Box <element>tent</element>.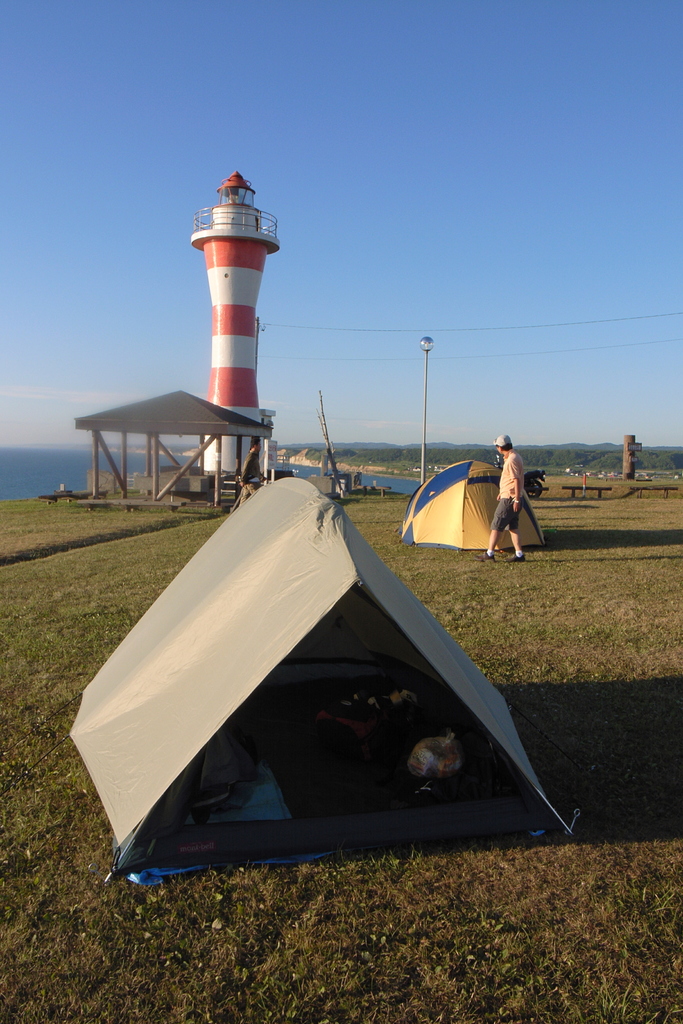
select_region(399, 463, 531, 543).
